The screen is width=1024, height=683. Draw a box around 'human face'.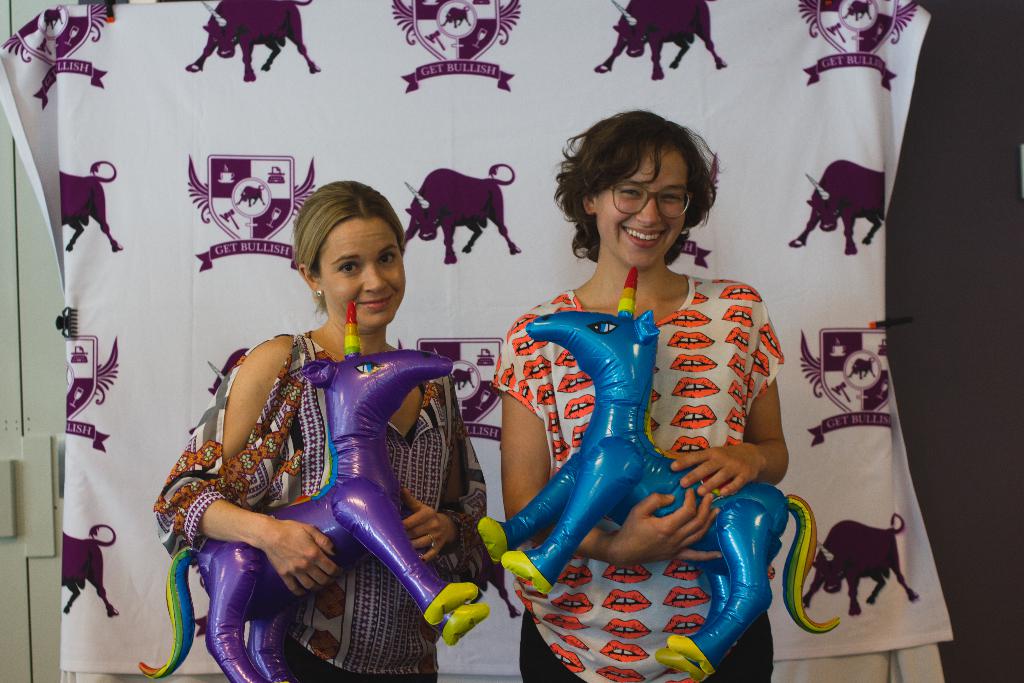
314:214:406:327.
